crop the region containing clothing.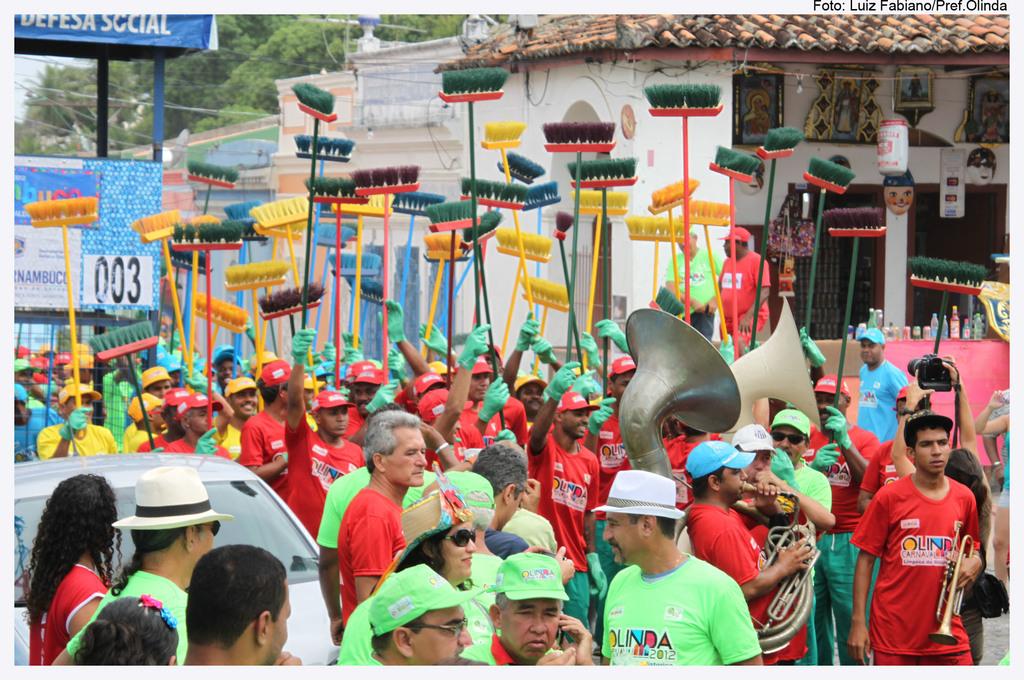
Crop region: <box>321,482,413,626</box>.
